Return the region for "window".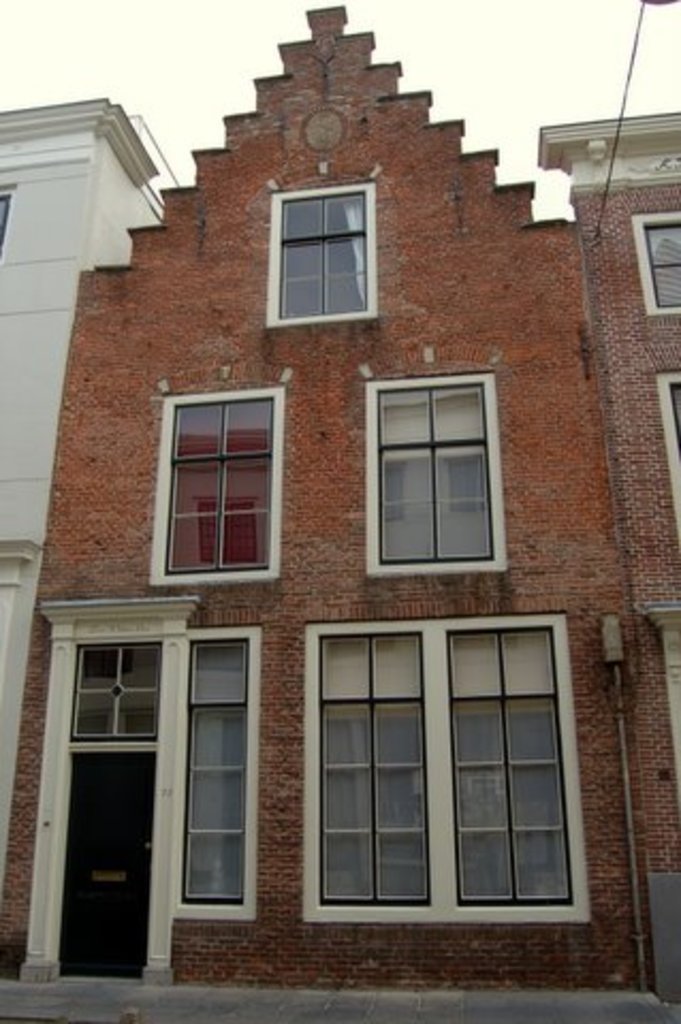
(359, 365, 510, 574).
